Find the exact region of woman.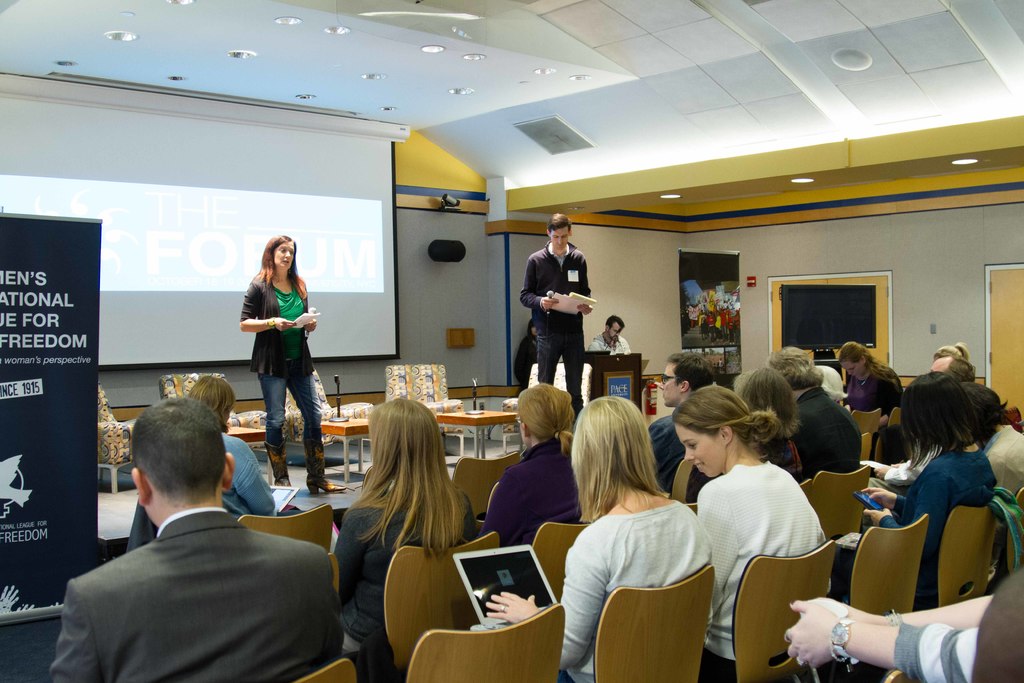
Exact region: 837, 342, 904, 431.
